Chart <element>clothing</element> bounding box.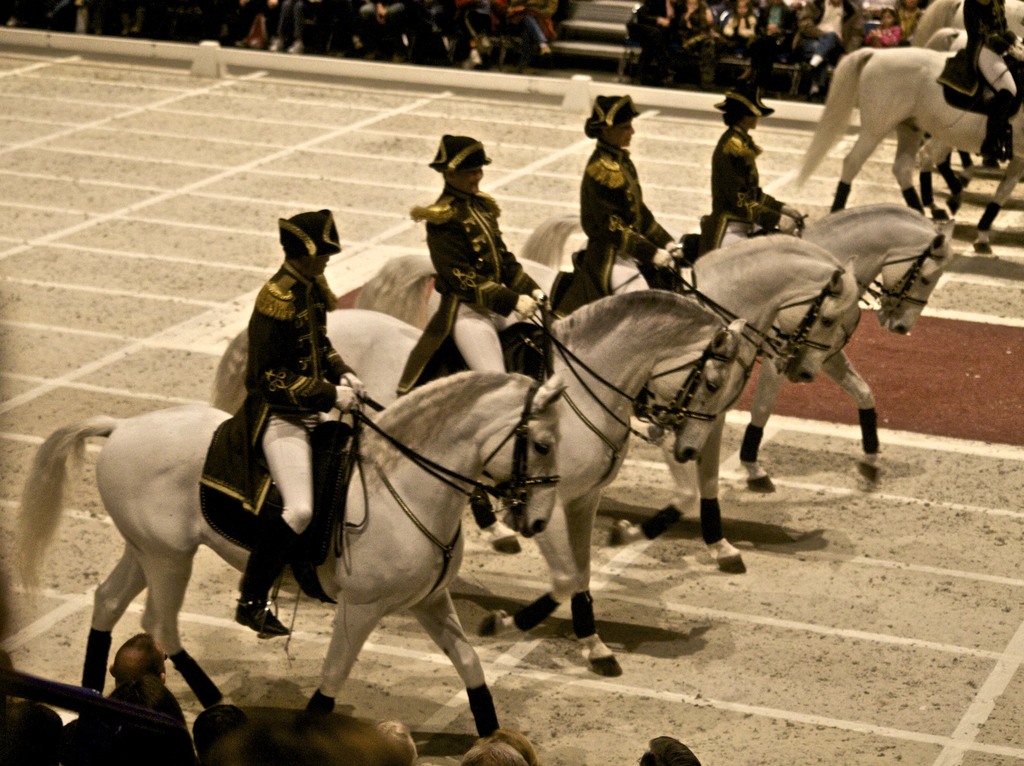
Charted: {"left": 703, "top": 120, "right": 795, "bottom": 266}.
